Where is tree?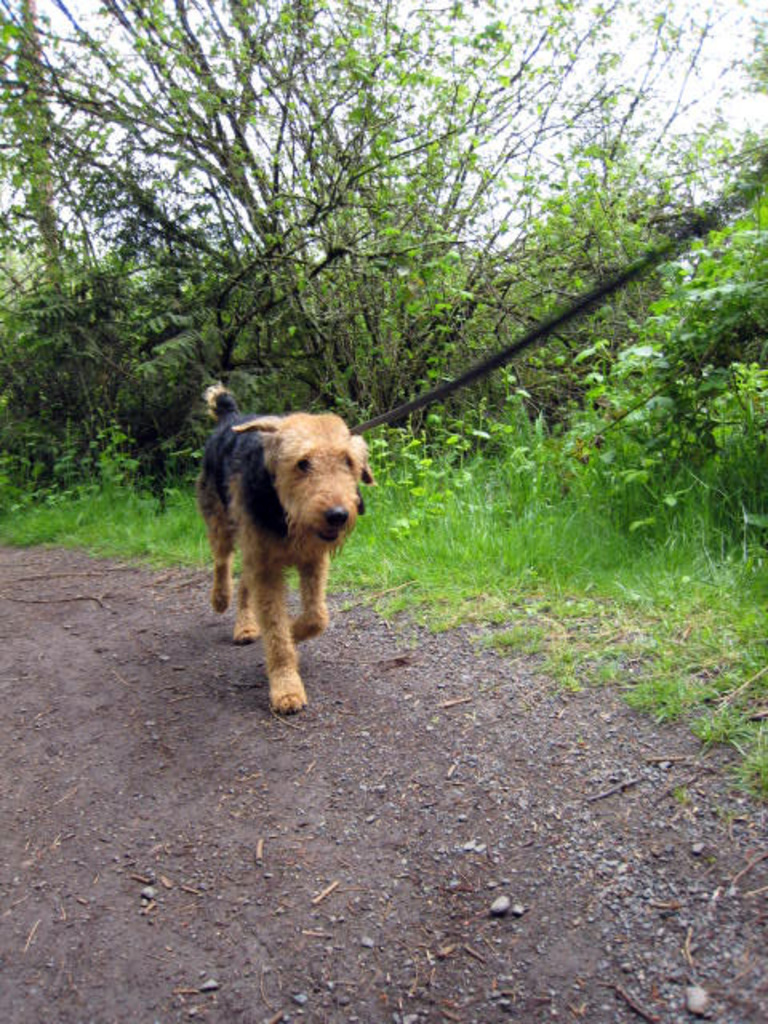
detection(38, 51, 611, 392).
